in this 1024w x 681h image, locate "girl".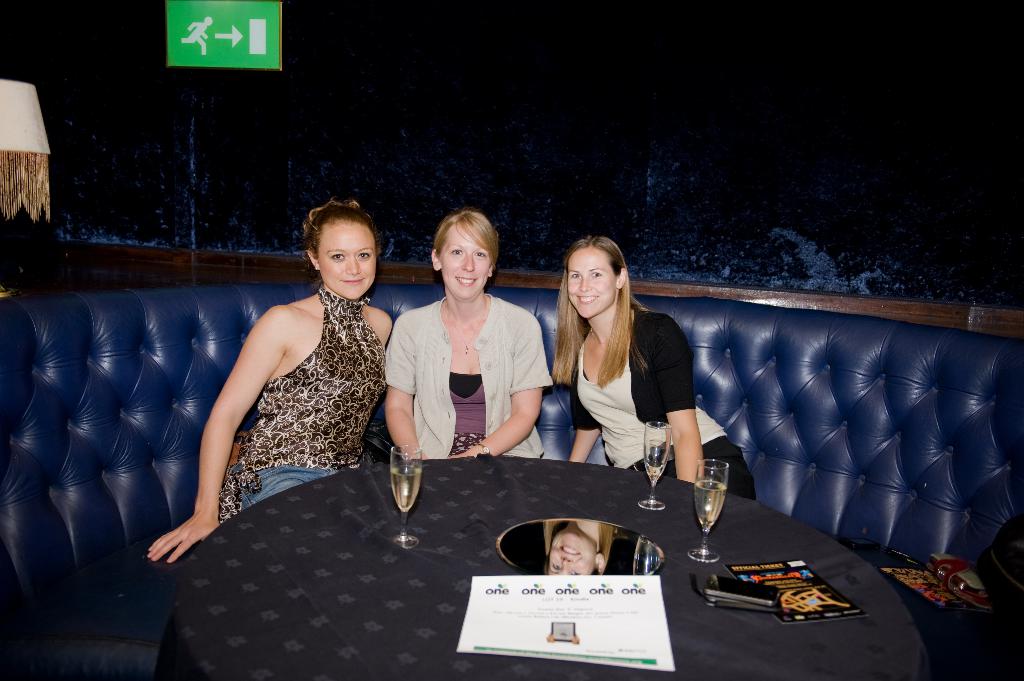
Bounding box: {"left": 381, "top": 209, "right": 556, "bottom": 458}.
